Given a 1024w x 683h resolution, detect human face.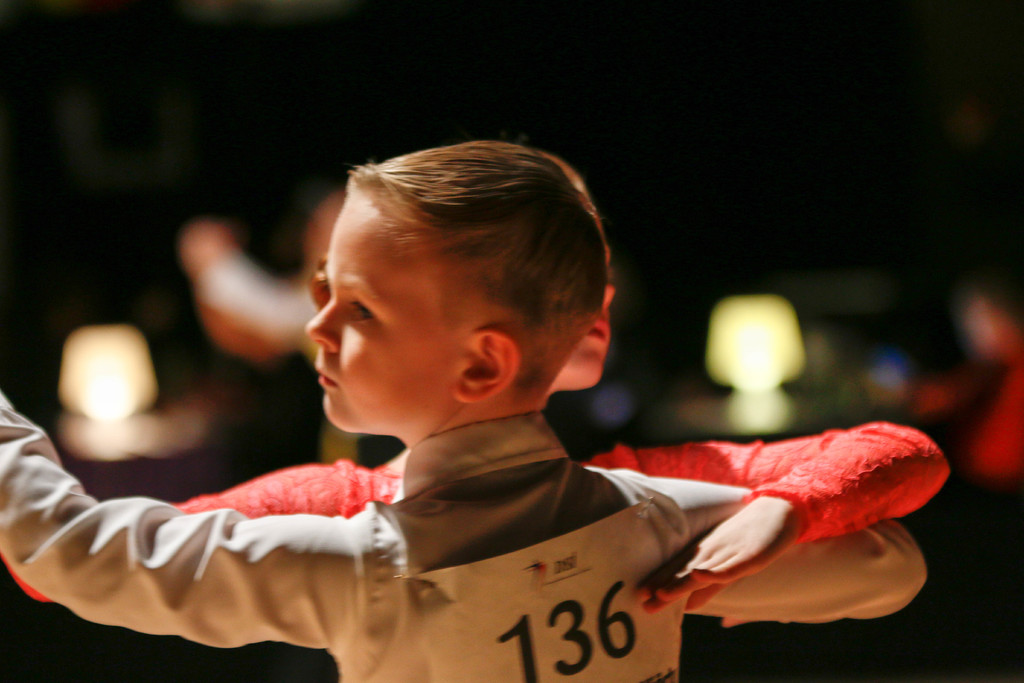
bbox(304, 183, 452, 447).
